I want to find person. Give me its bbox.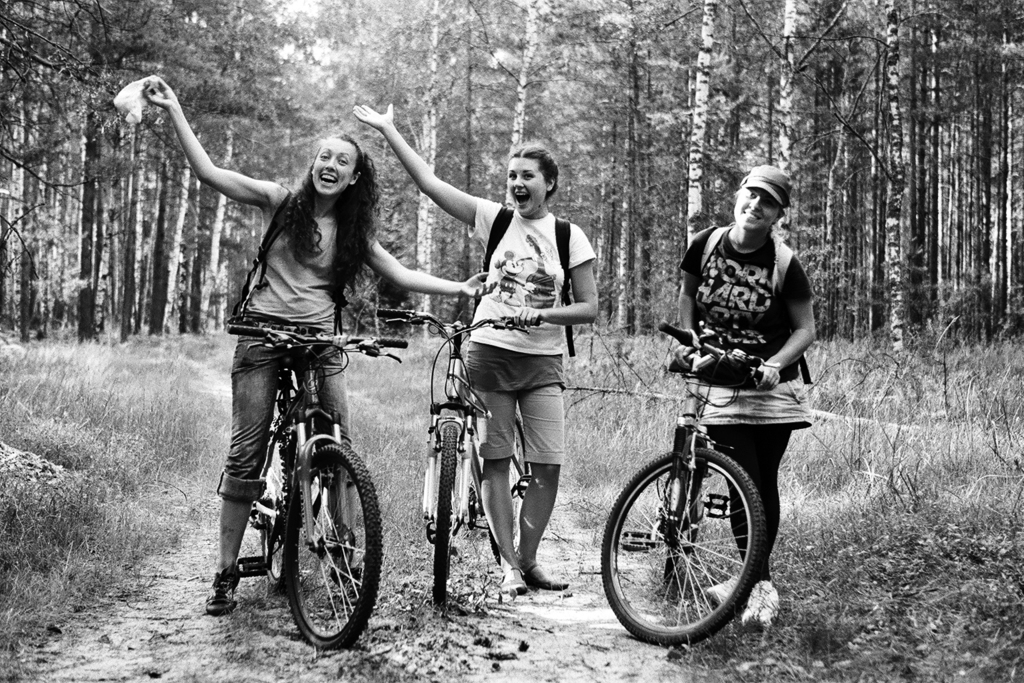
140:75:495:616.
